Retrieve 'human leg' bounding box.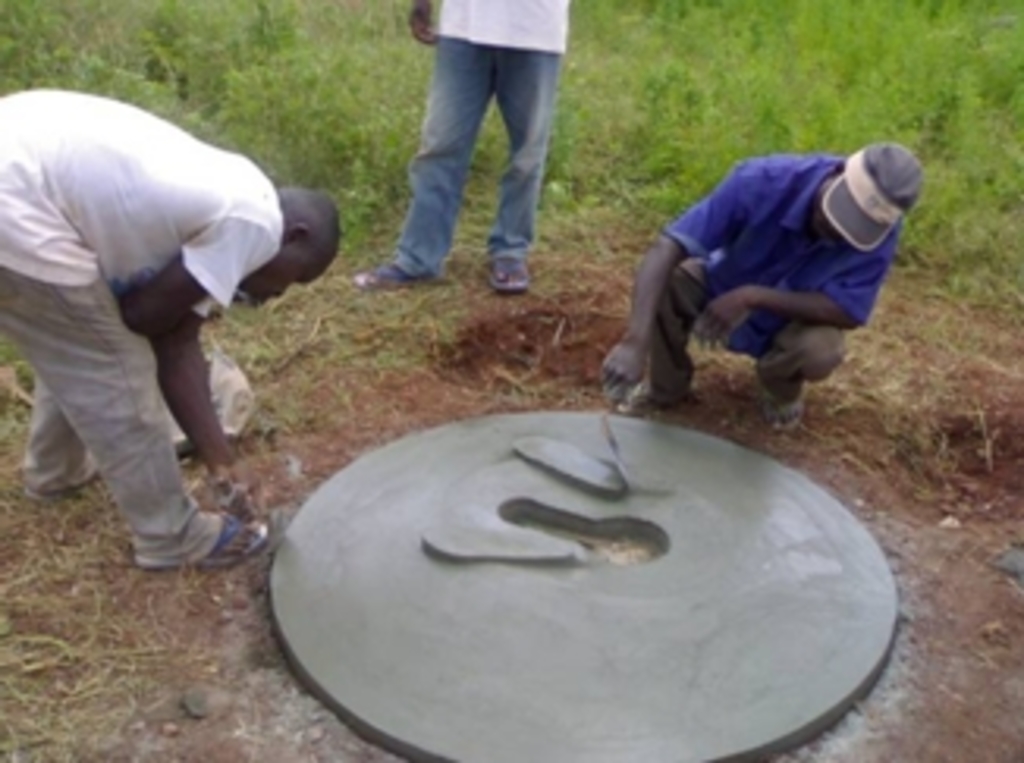
Bounding box: [19, 364, 101, 493].
